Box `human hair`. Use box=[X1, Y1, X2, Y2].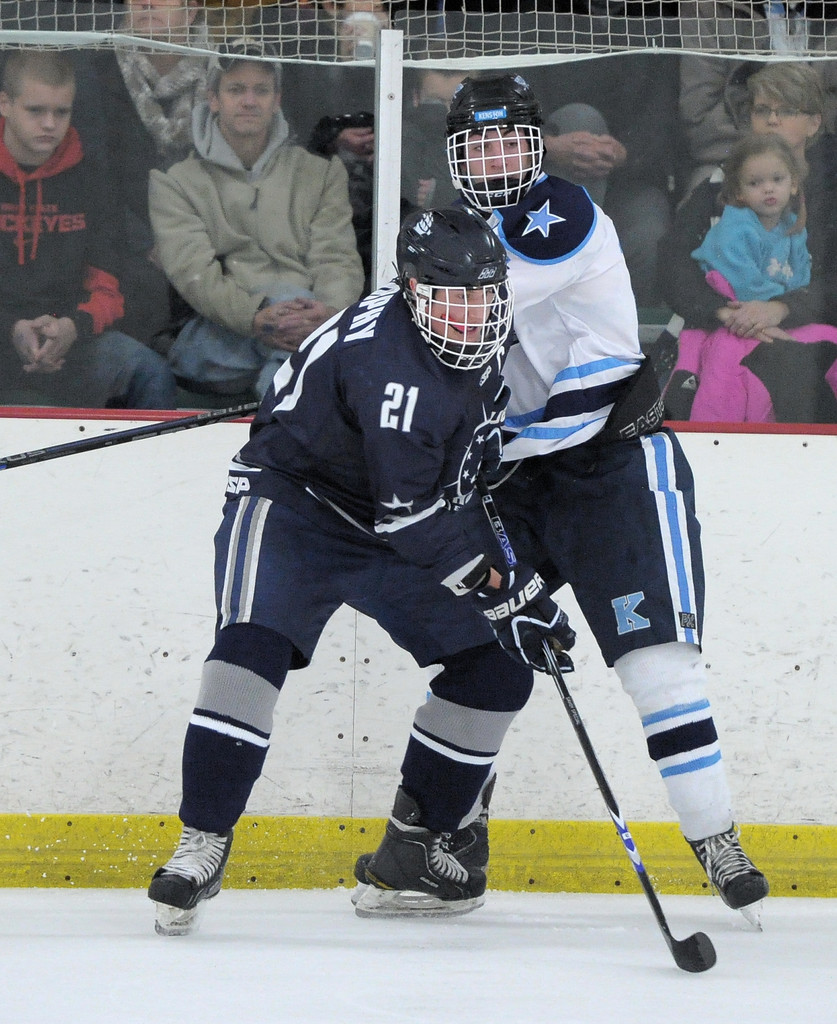
box=[414, 32, 477, 88].
